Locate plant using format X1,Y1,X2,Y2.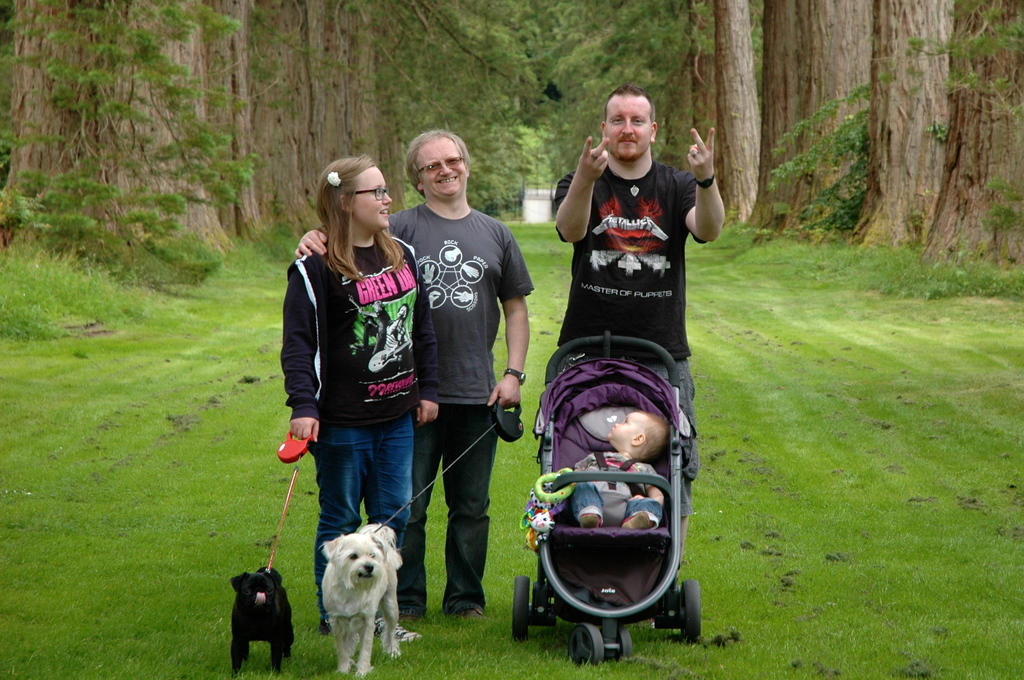
754,80,871,227.
